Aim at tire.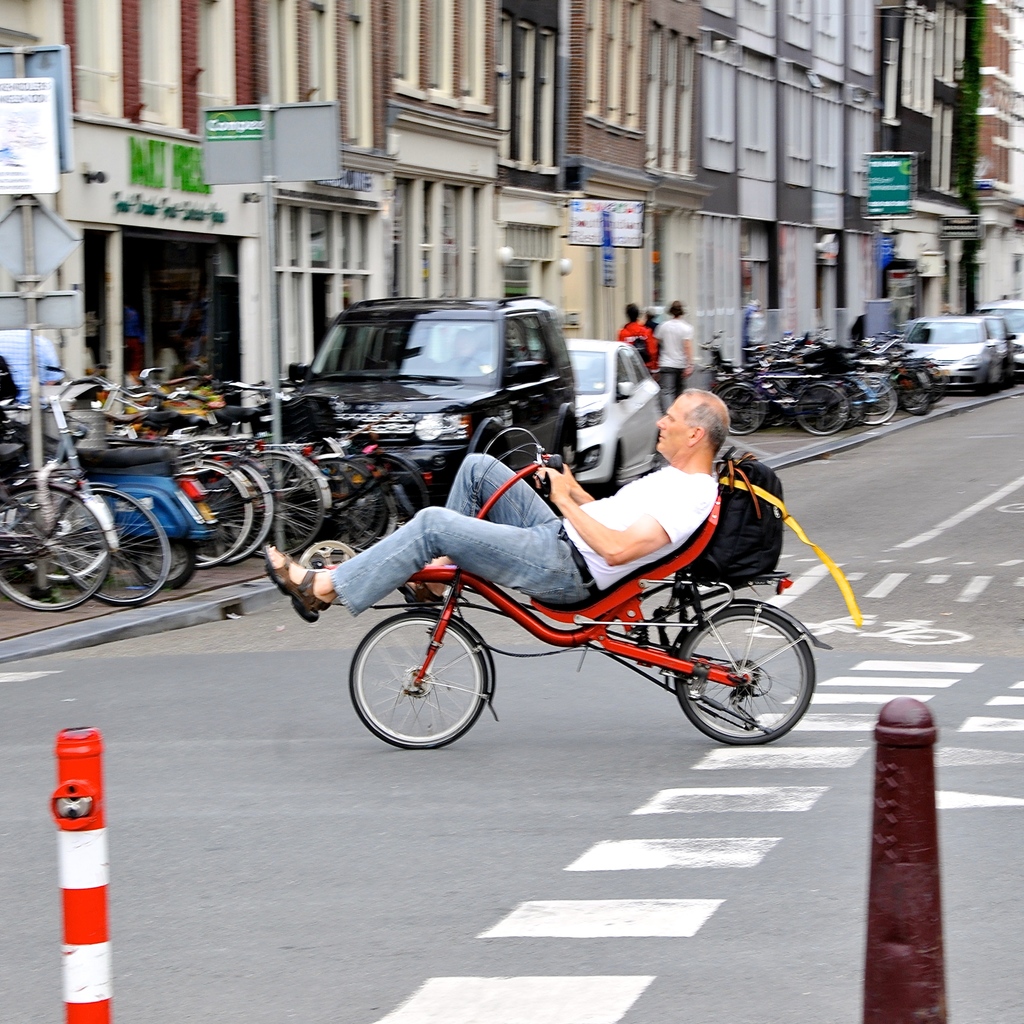
Aimed at box=[668, 603, 815, 743].
